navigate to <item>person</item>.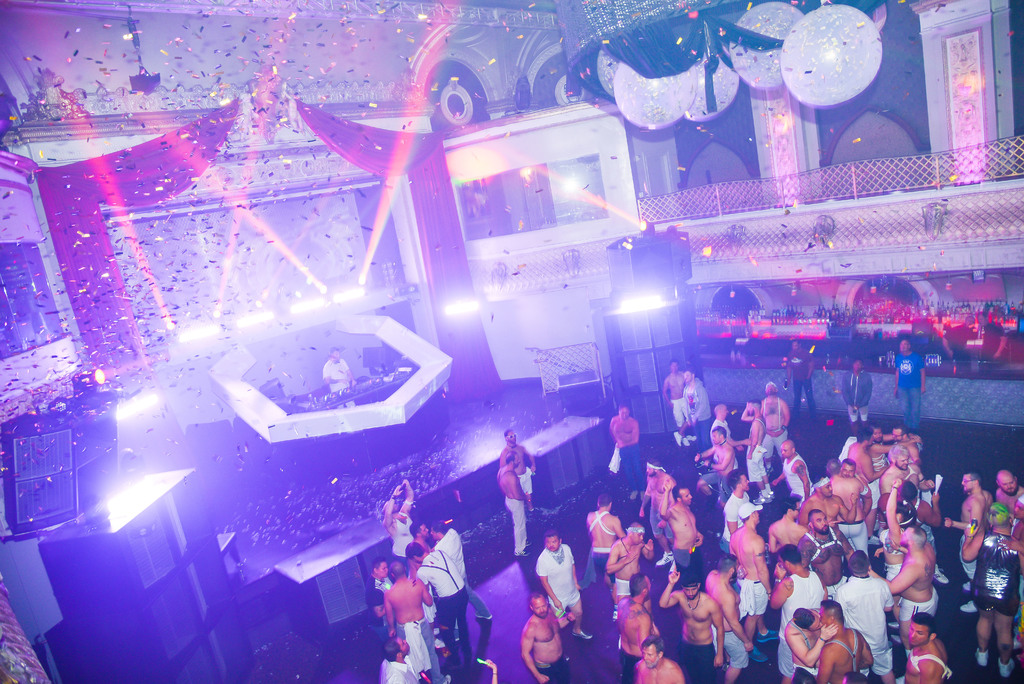
Navigation target: (521,589,576,683).
